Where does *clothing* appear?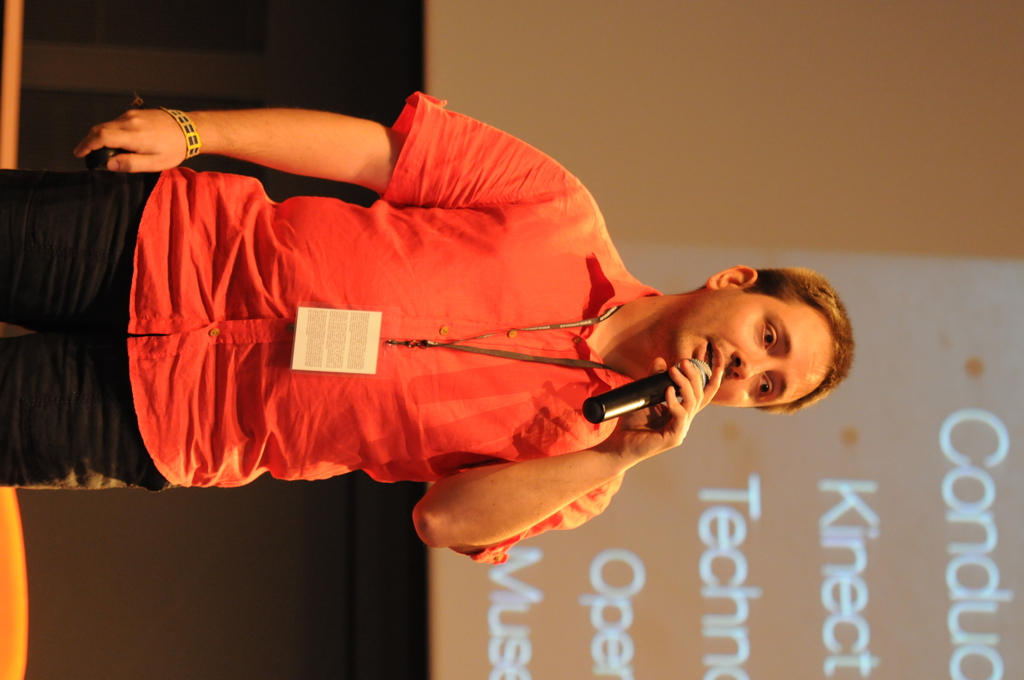
Appears at {"left": 0, "top": 165, "right": 168, "bottom": 485}.
